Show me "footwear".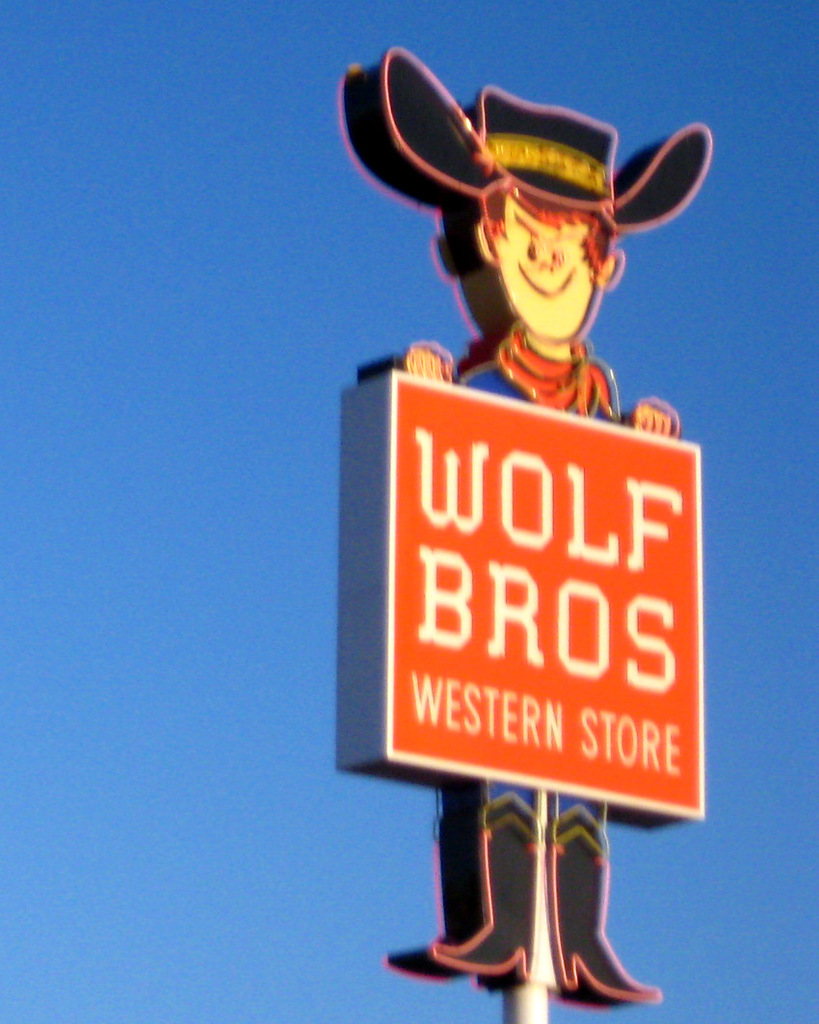
"footwear" is here: 383,815,550,978.
